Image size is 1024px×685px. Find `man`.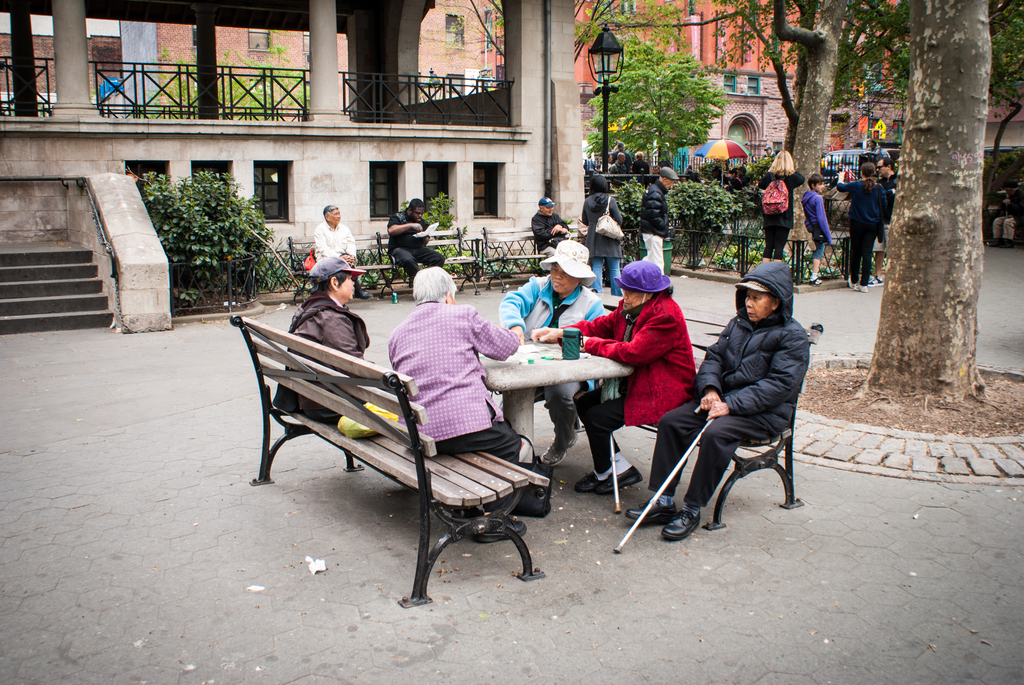
x1=531, y1=194, x2=570, y2=258.
